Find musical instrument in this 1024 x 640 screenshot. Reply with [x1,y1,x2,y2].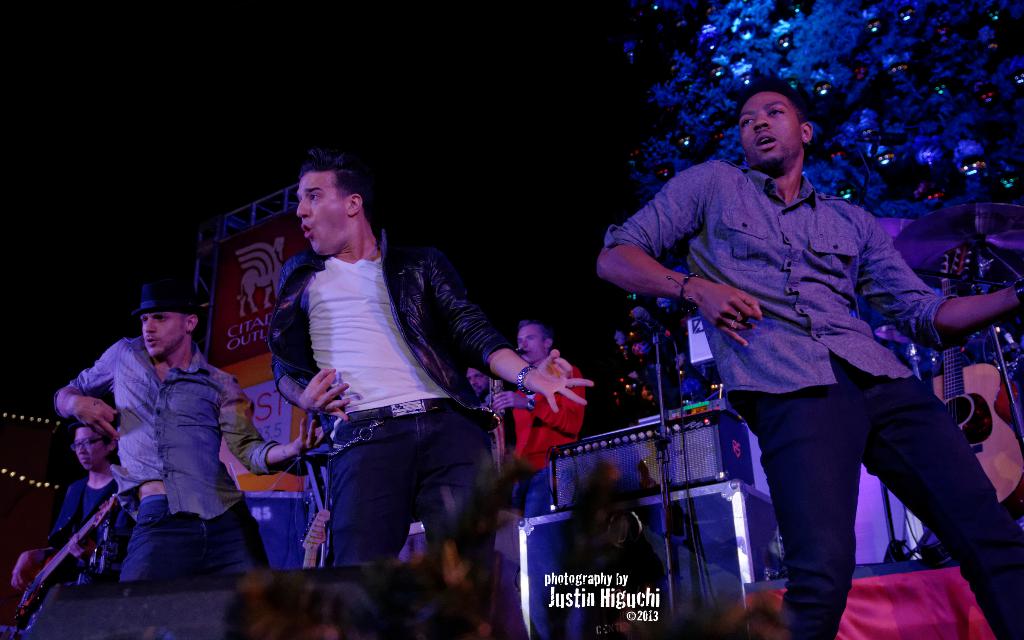
[9,488,119,631].
